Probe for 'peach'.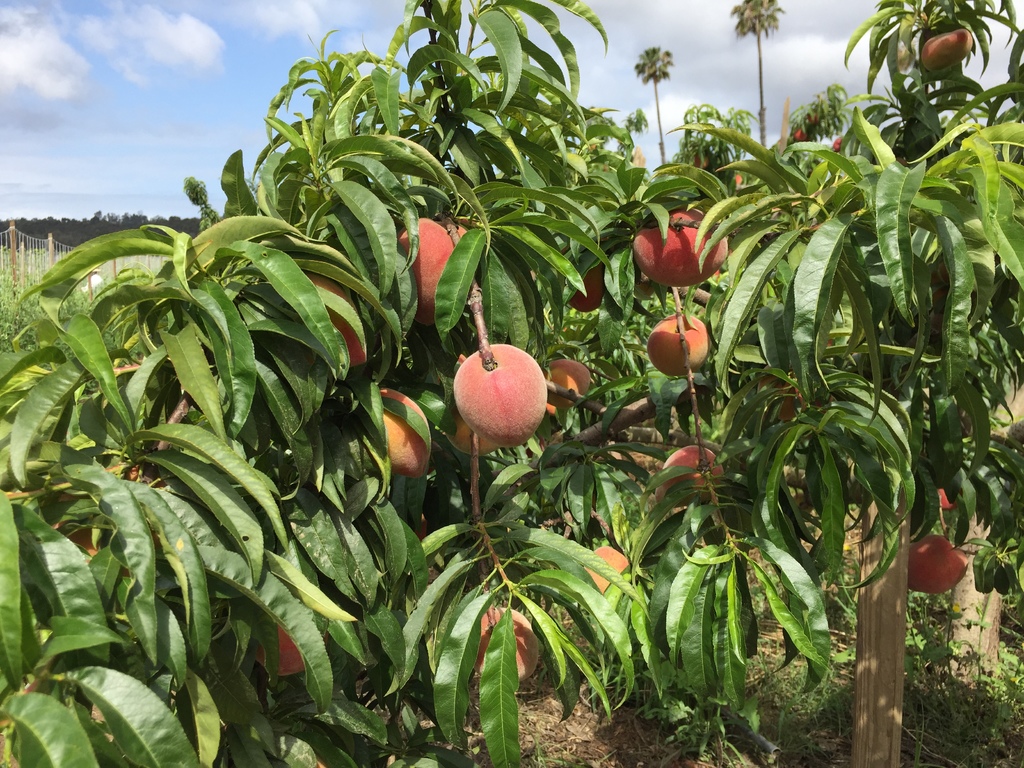
Probe result: left=399, top=215, right=467, bottom=325.
